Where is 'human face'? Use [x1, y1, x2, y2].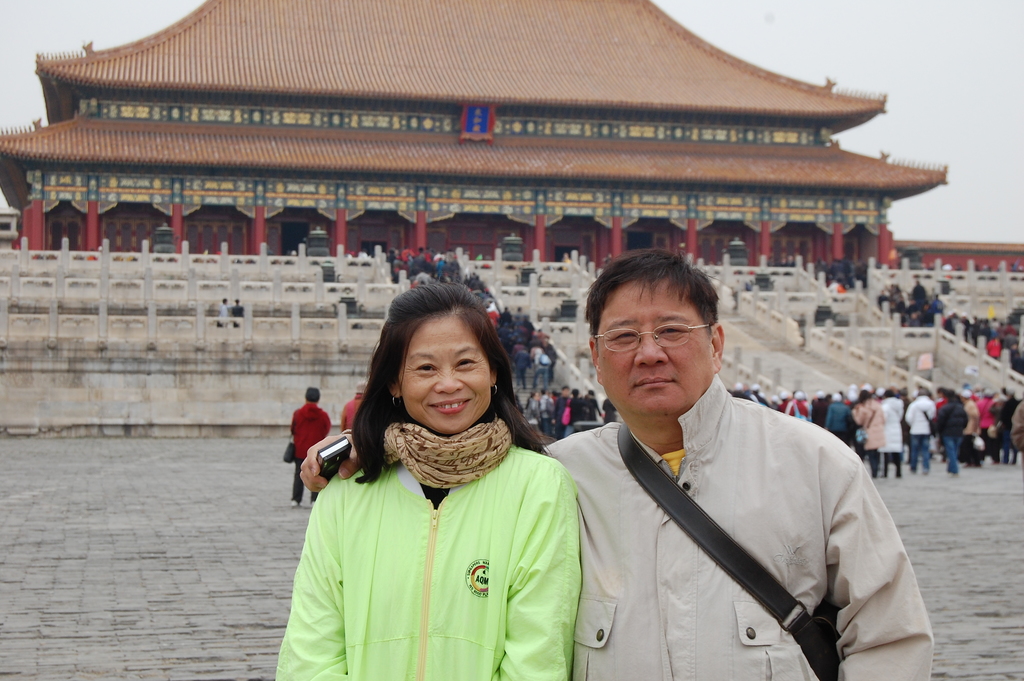
[401, 319, 491, 433].
